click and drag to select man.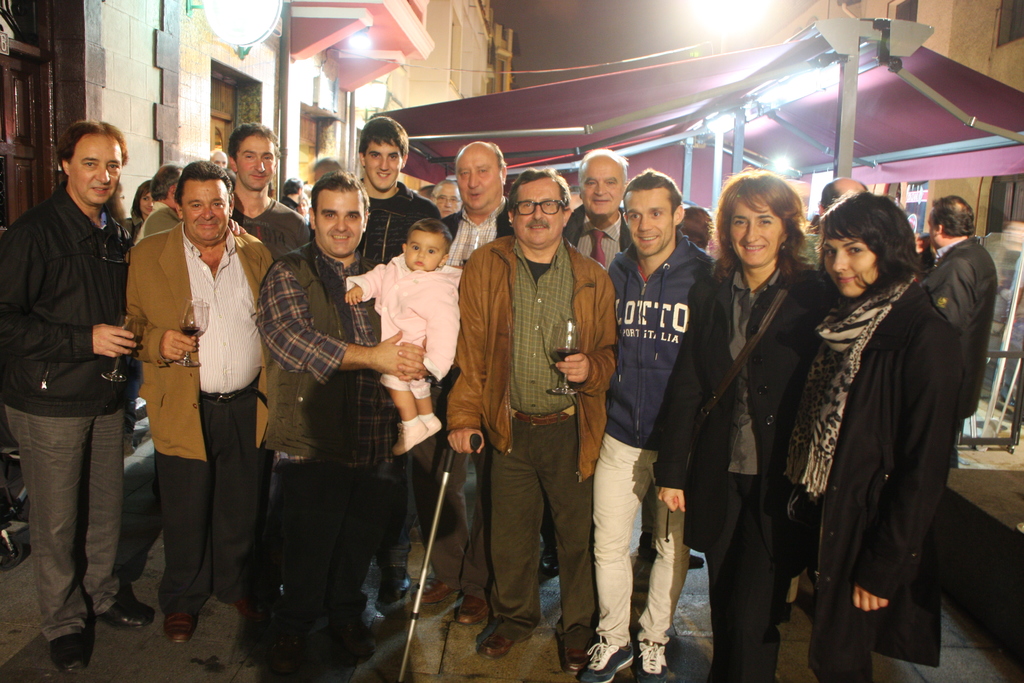
Selection: region(225, 122, 310, 262).
